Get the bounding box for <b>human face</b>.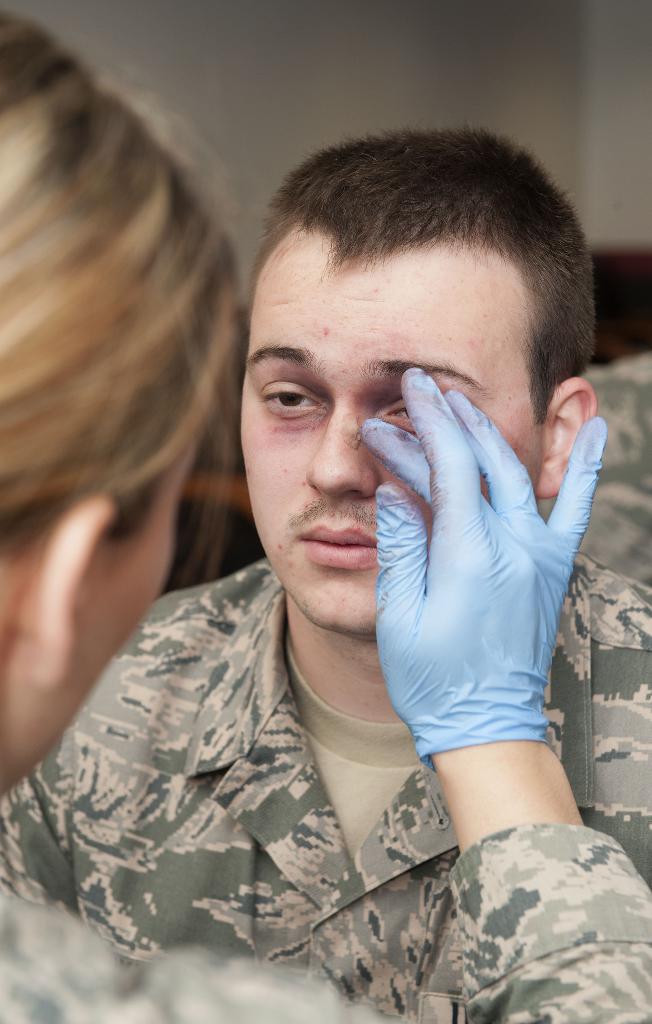
locate(241, 255, 540, 634).
